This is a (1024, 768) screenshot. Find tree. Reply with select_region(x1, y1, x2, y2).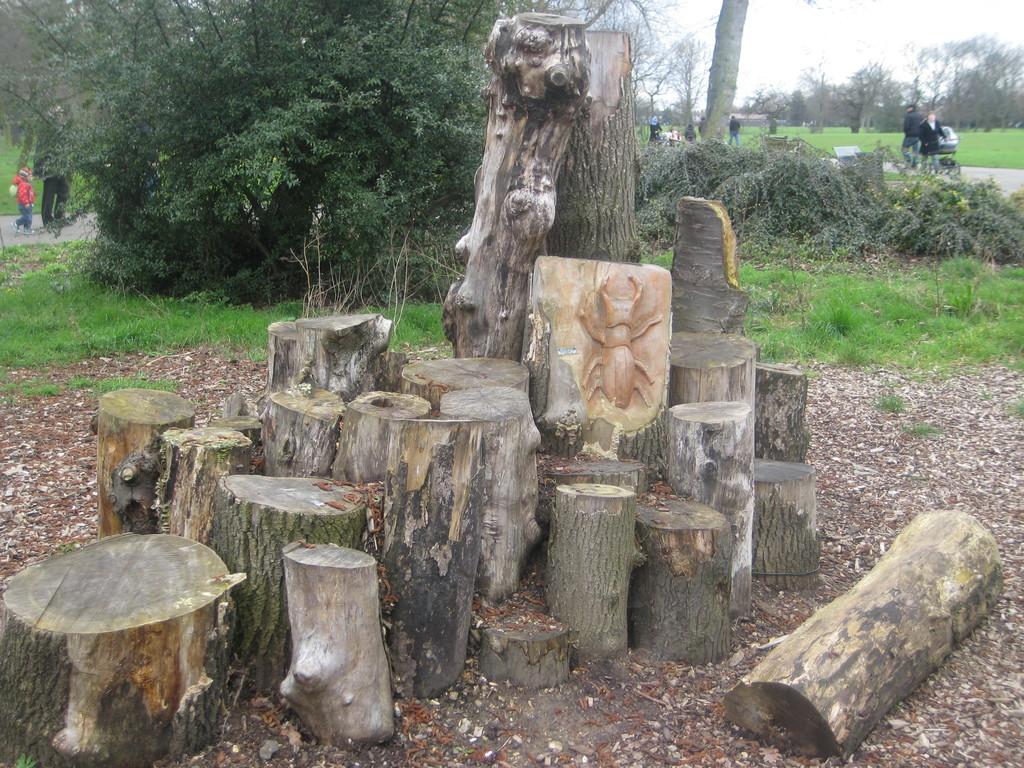
select_region(836, 35, 1023, 135).
